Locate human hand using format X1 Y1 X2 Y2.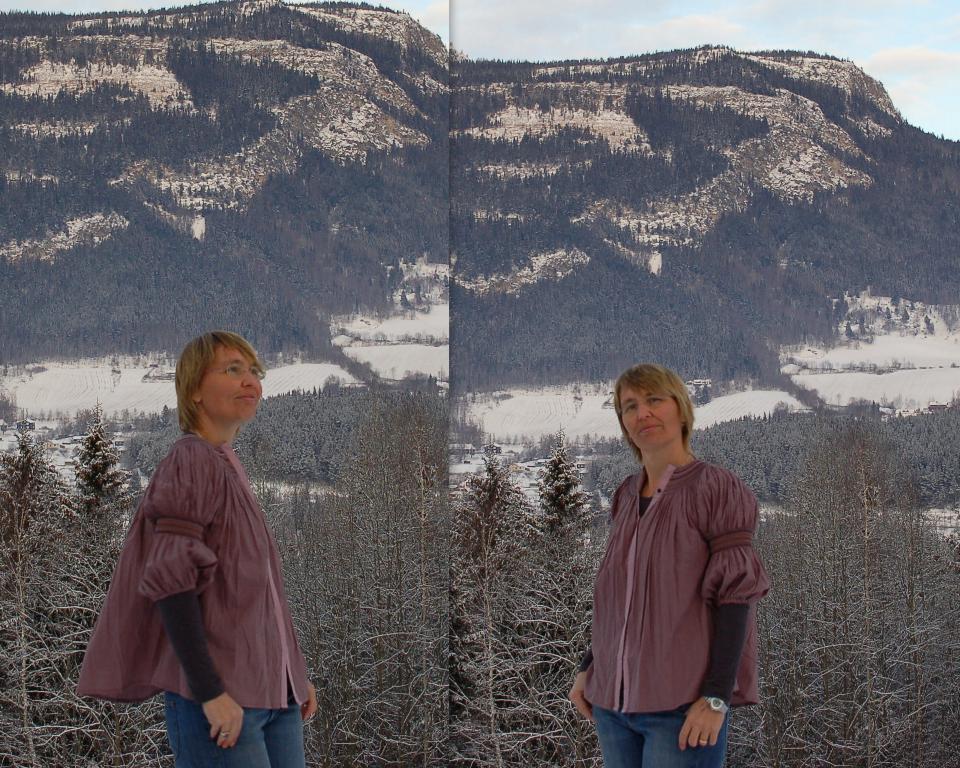
299 680 319 722.
